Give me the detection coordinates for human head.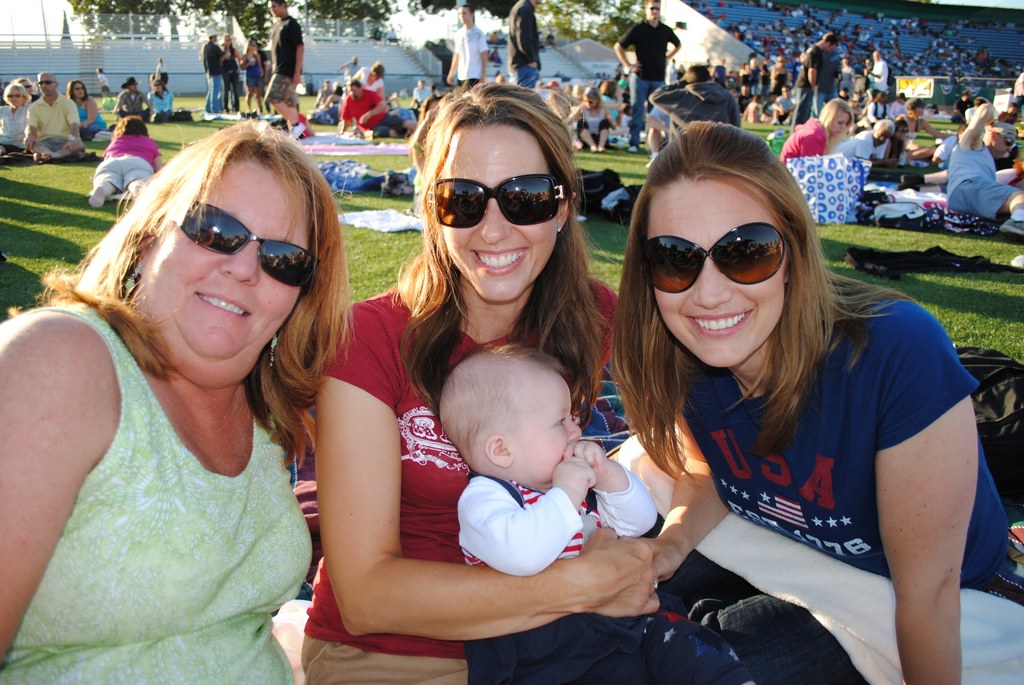
{"x1": 221, "y1": 30, "x2": 229, "y2": 47}.
